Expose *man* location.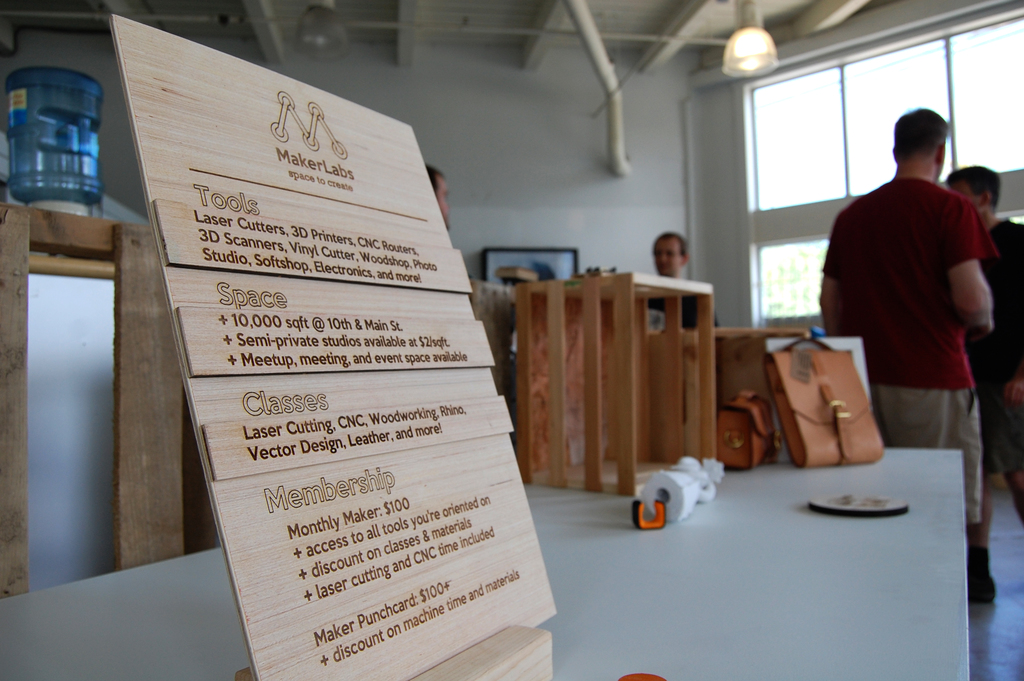
Exposed at [left=950, top=158, right=1023, bottom=520].
